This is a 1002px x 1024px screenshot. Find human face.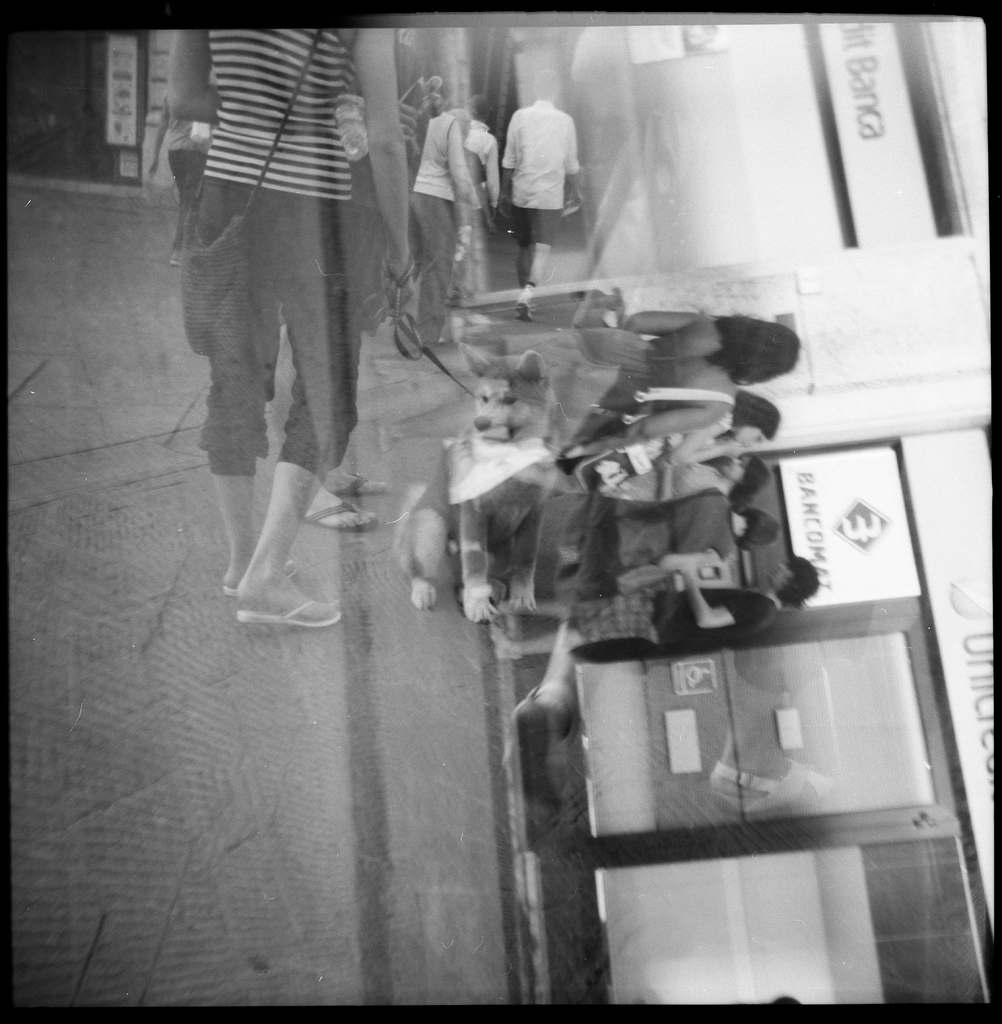
Bounding box: [left=715, top=457, right=751, bottom=490].
